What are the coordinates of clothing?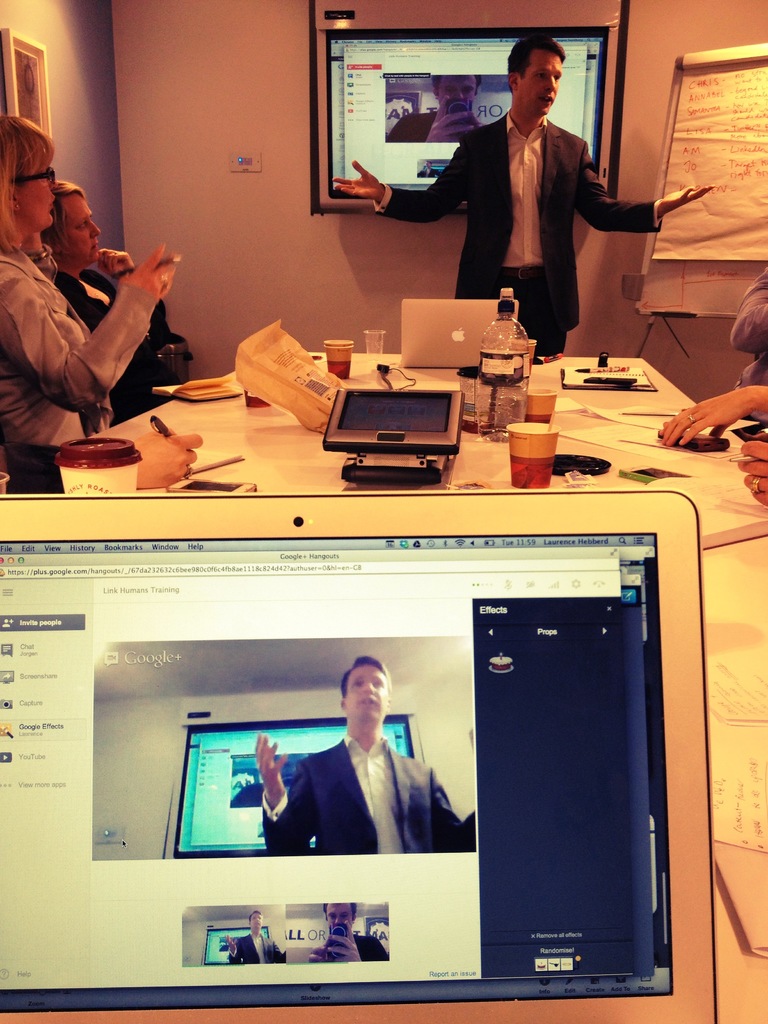
[0, 243, 157, 456].
